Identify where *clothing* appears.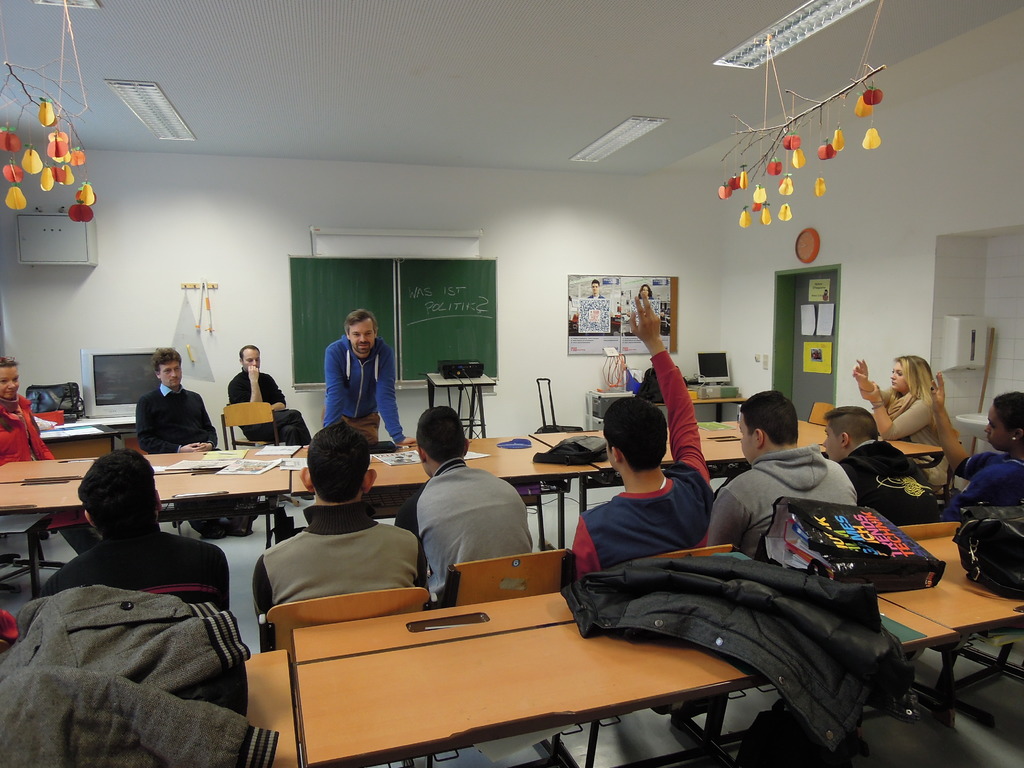
Appears at [x1=328, y1=340, x2=412, y2=433].
